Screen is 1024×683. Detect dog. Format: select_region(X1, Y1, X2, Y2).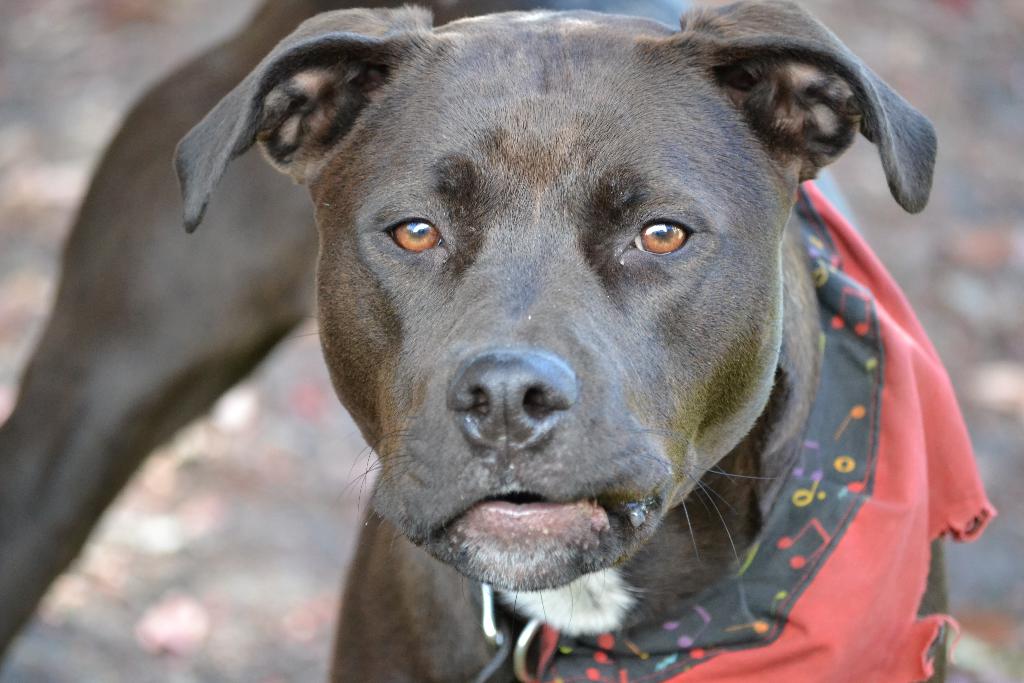
select_region(0, 0, 954, 682).
